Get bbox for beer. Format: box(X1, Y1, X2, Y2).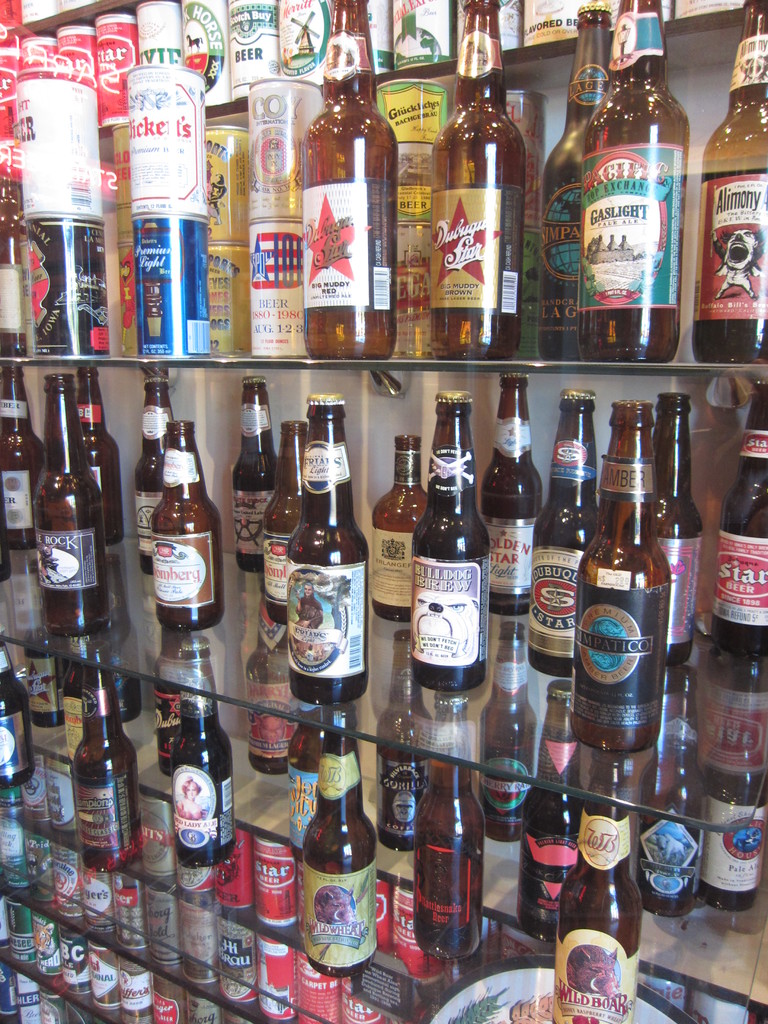
box(253, 415, 301, 612).
